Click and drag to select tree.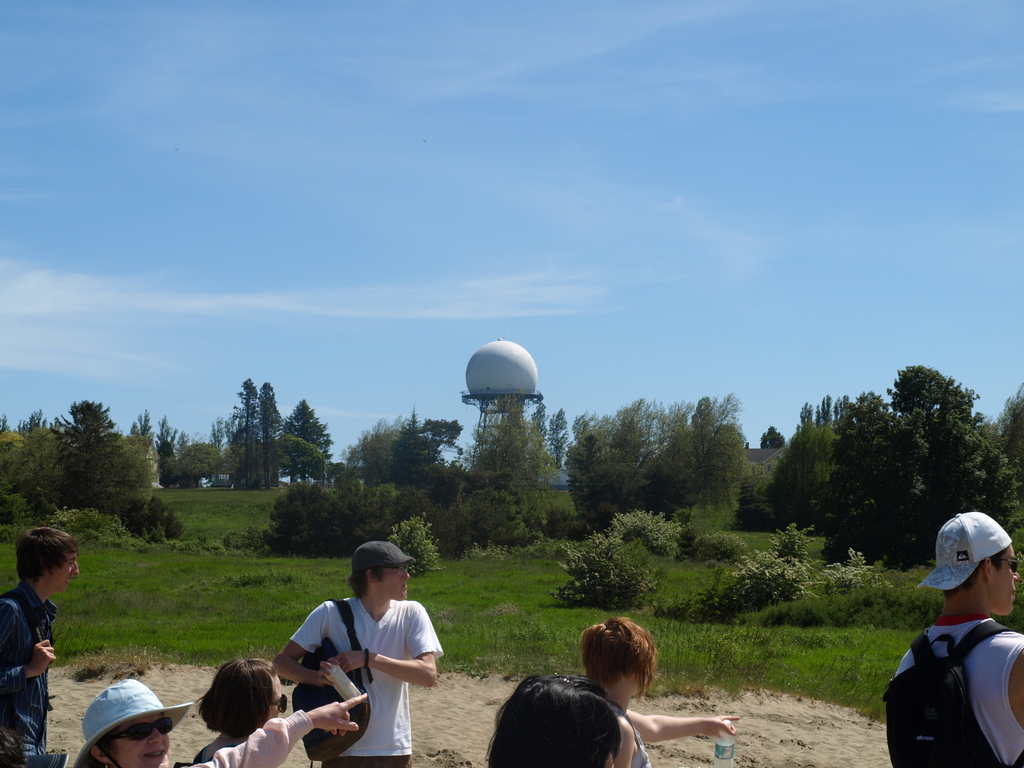
Selection: (x1=214, y1=414, x2=230, y2=488).
